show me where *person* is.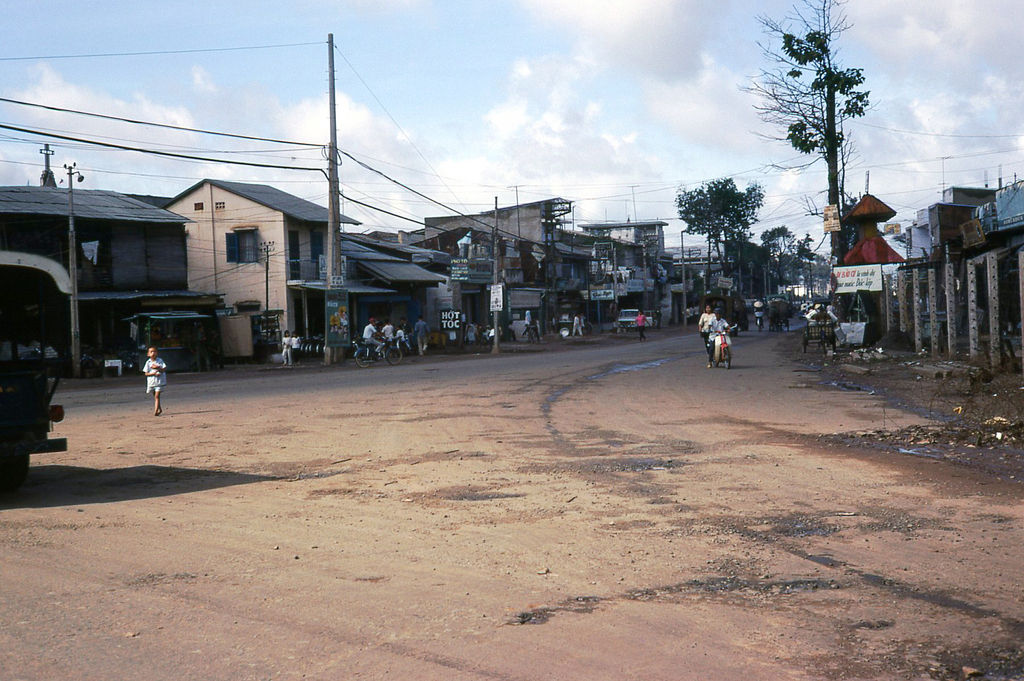
*person* is at {"x1": 278, "y1": 333, "x2": 288, "y2": 371}.
